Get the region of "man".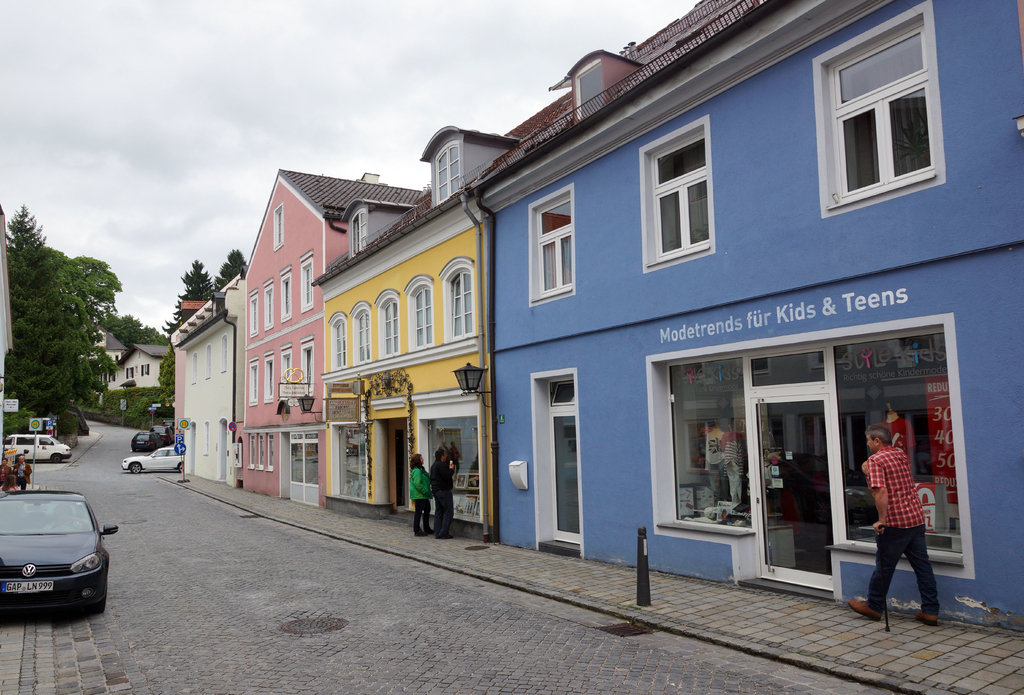
bbox=[428, 449, 455, 536].
